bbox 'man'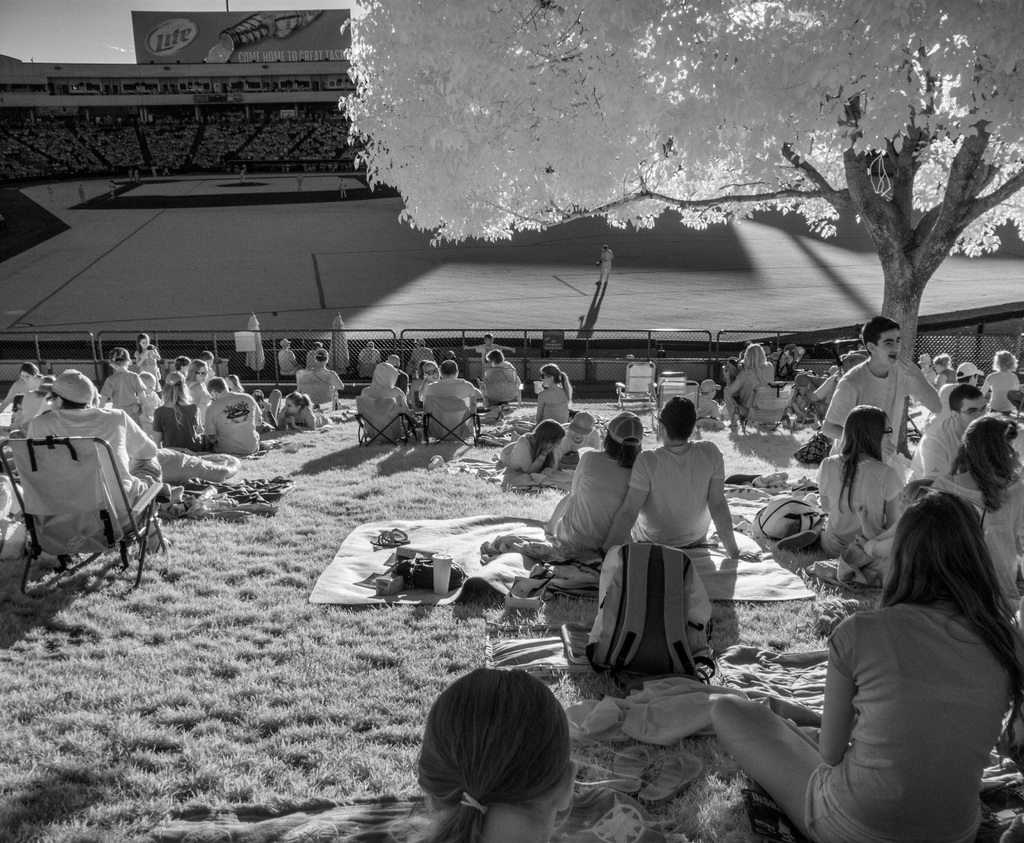
pyautogui.locateOnScreen(205, 372, 263, 459)
